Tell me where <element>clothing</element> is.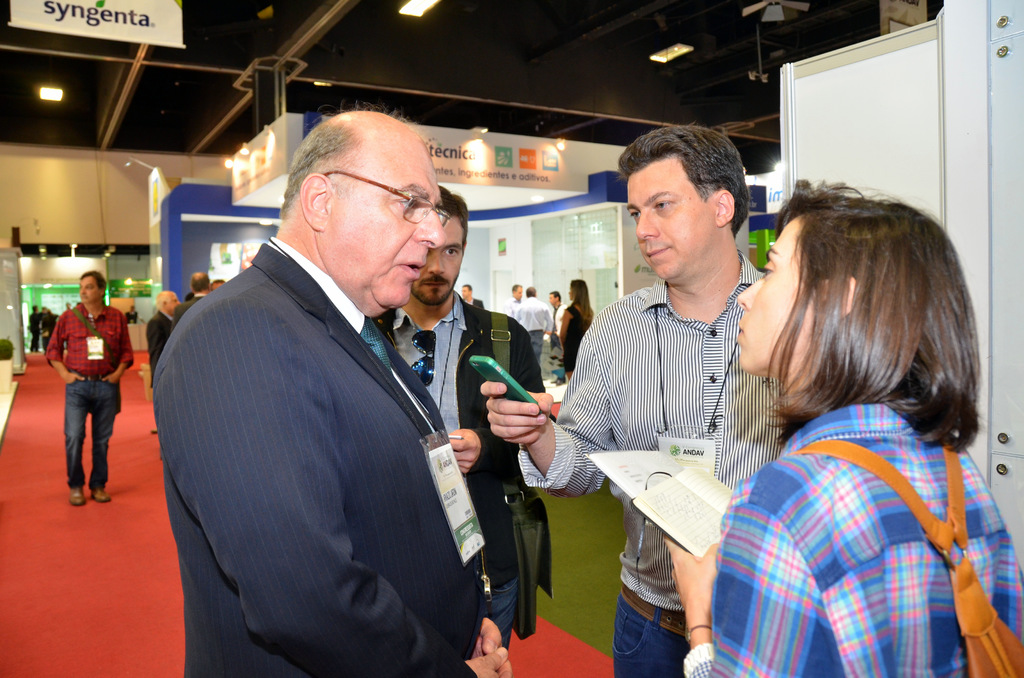
<element>clothing</element> is at 483,583,519,654.
